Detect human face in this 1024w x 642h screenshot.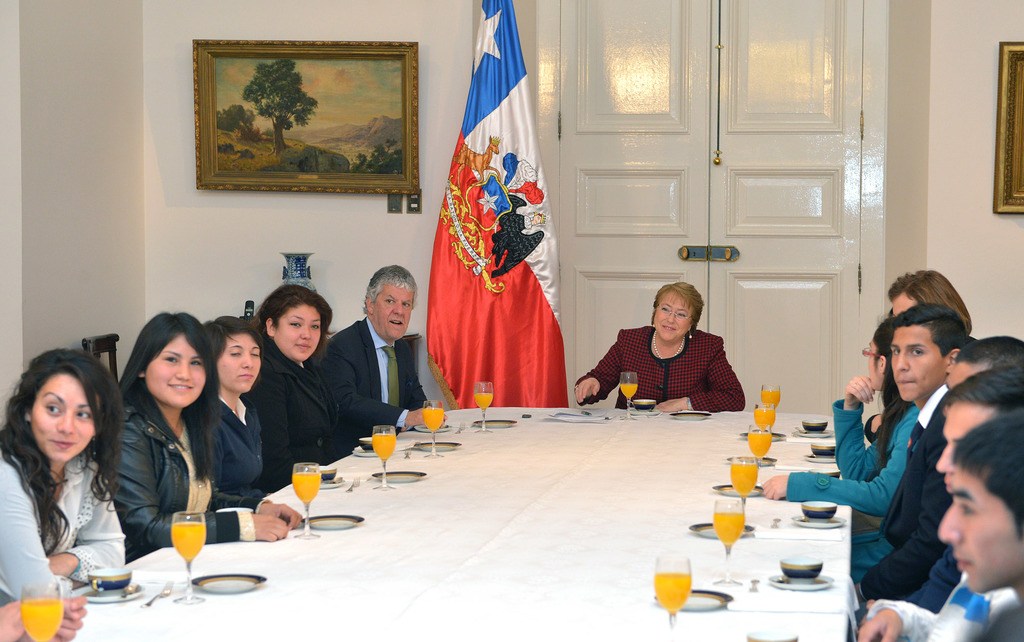
Detection: box=[890, 325, 942, 399].
